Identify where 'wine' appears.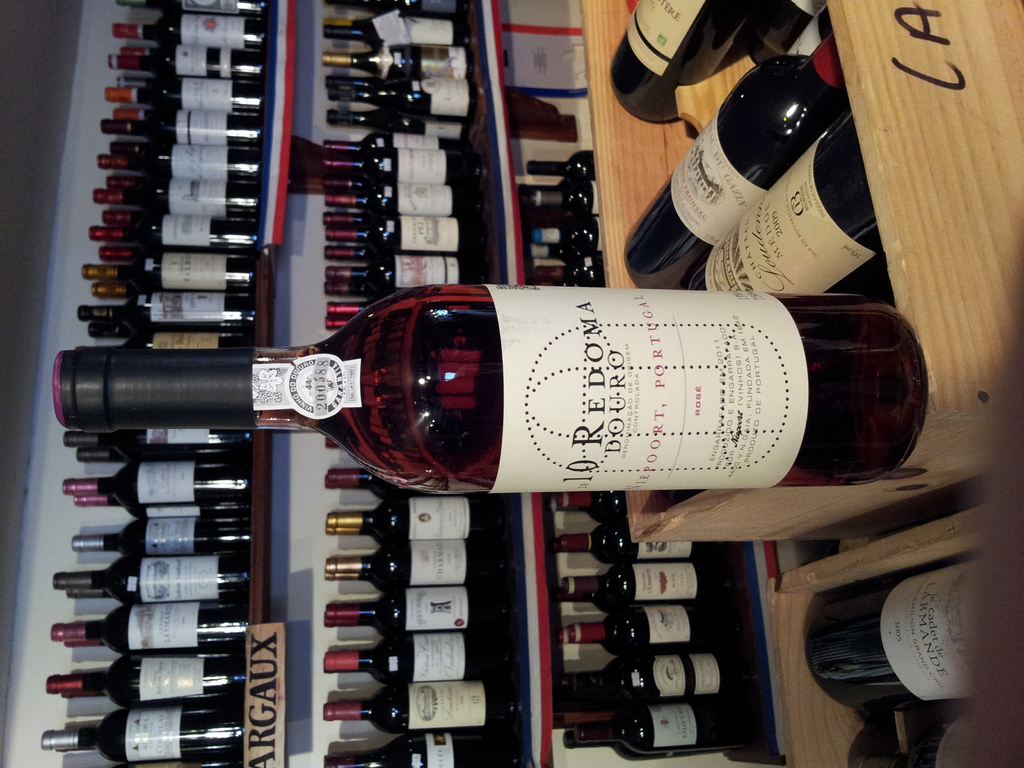
Appears at bbox=(784, 6, 828, 56).
